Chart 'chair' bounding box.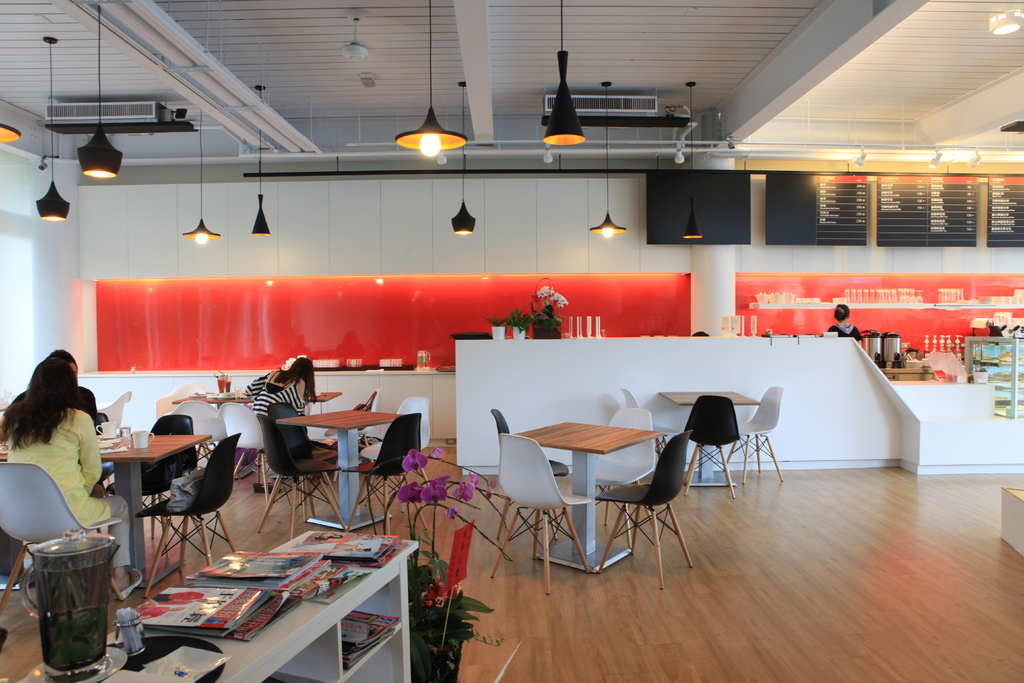
Charted: locate(490, 405, 568, 543).
